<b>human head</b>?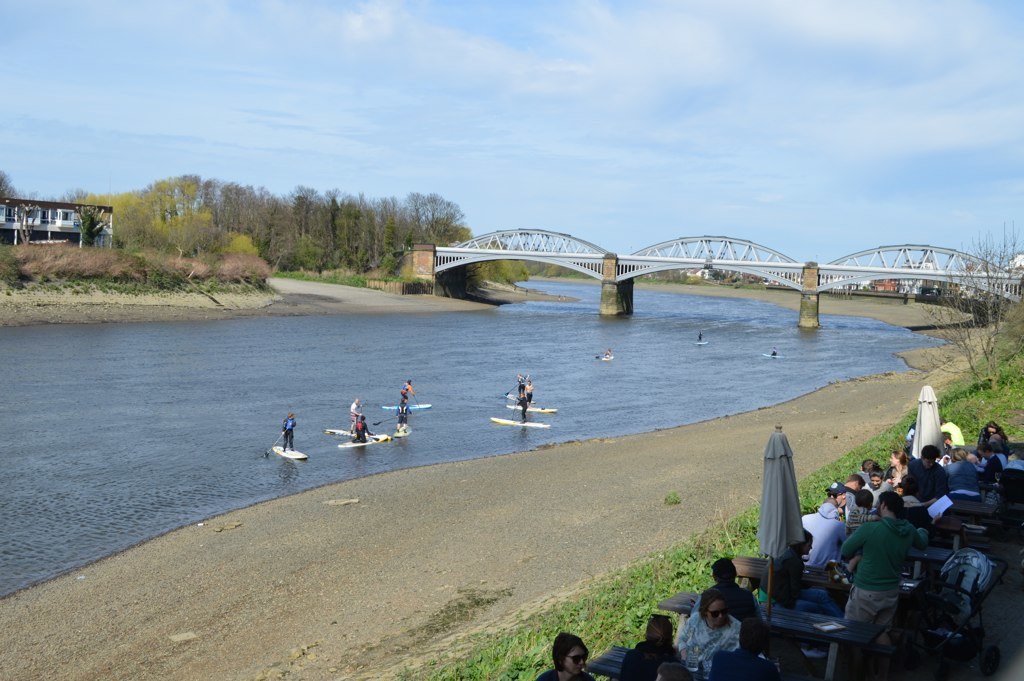
{"left": 950, "top": 445, "right": 966, "bottom": 465}
